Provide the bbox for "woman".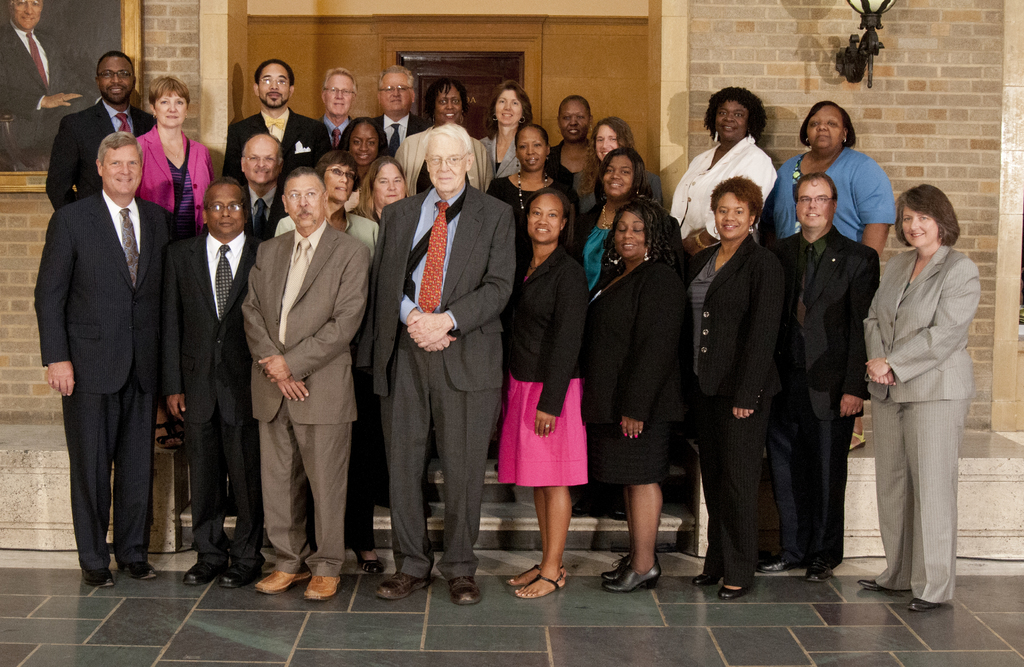
region(860, 186, 982, 614).
